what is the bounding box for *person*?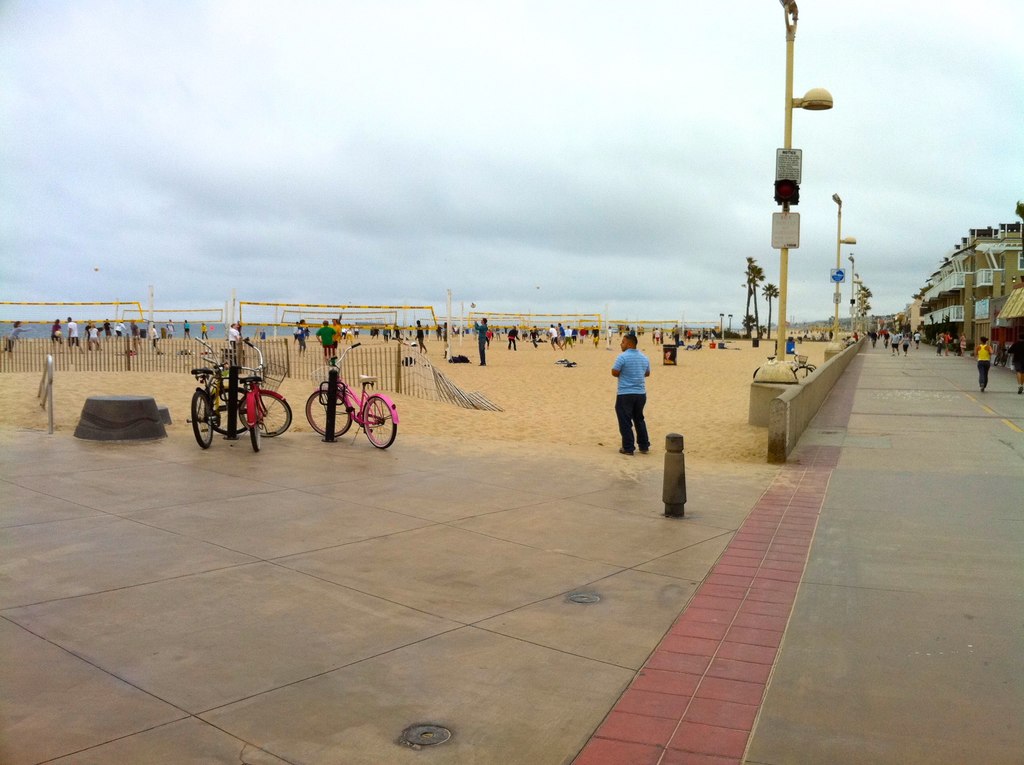
(left=508, top=325, right=520, bottom=353).
